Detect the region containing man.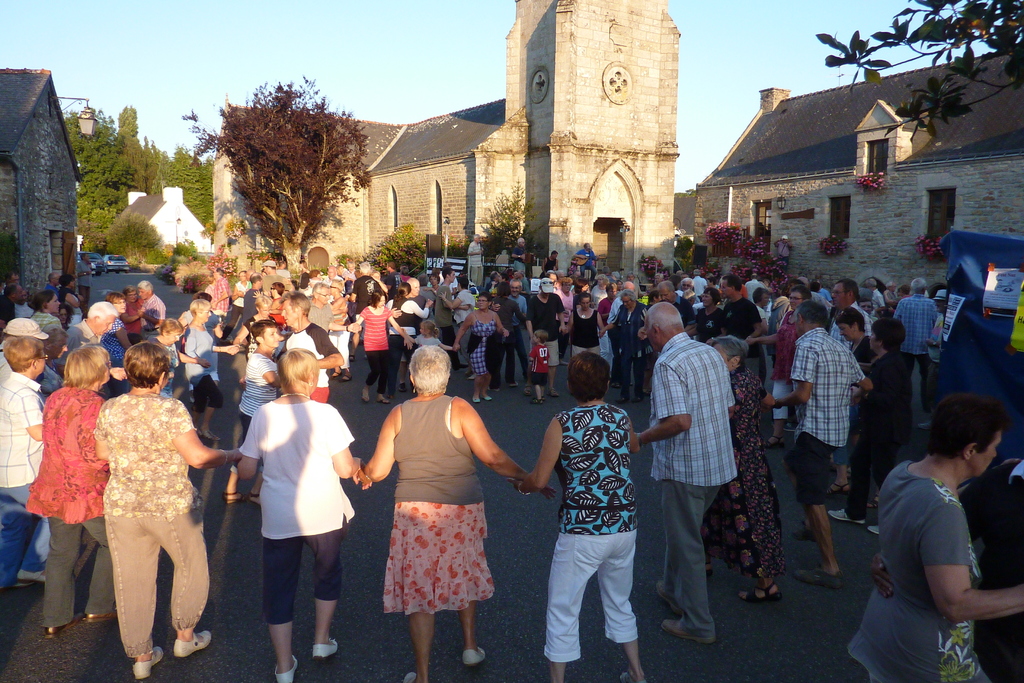
<box>522,276,568,397</box>.
